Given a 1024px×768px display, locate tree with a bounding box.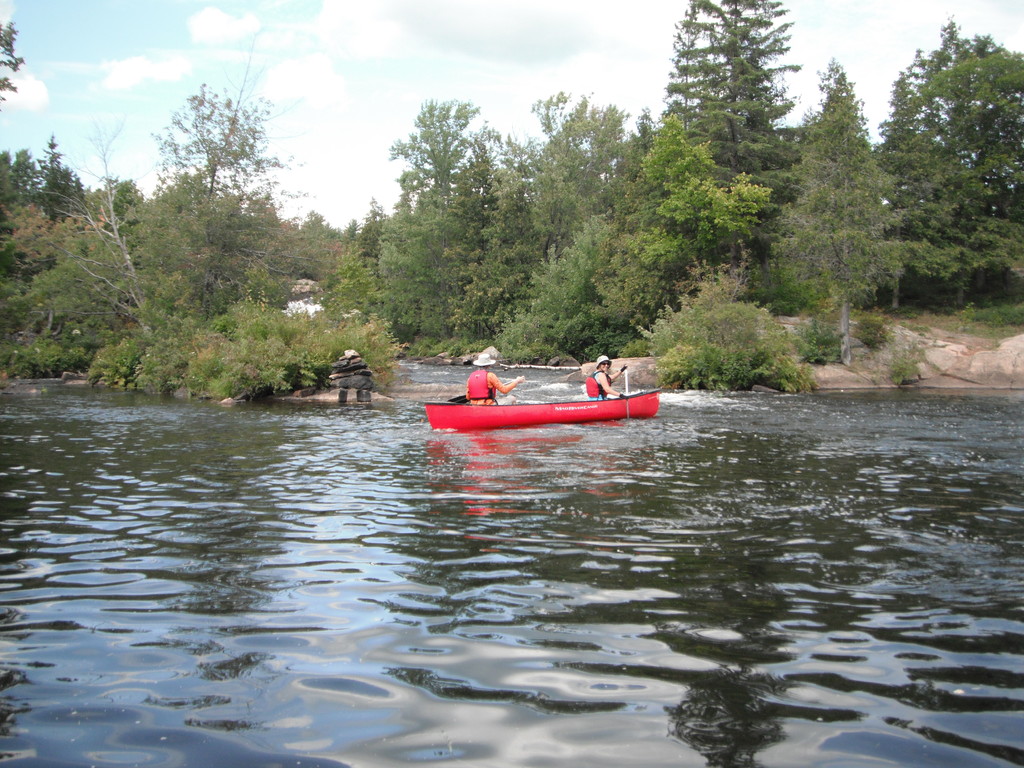
Located: [left=126, top=39, right=295, bottom=317].
